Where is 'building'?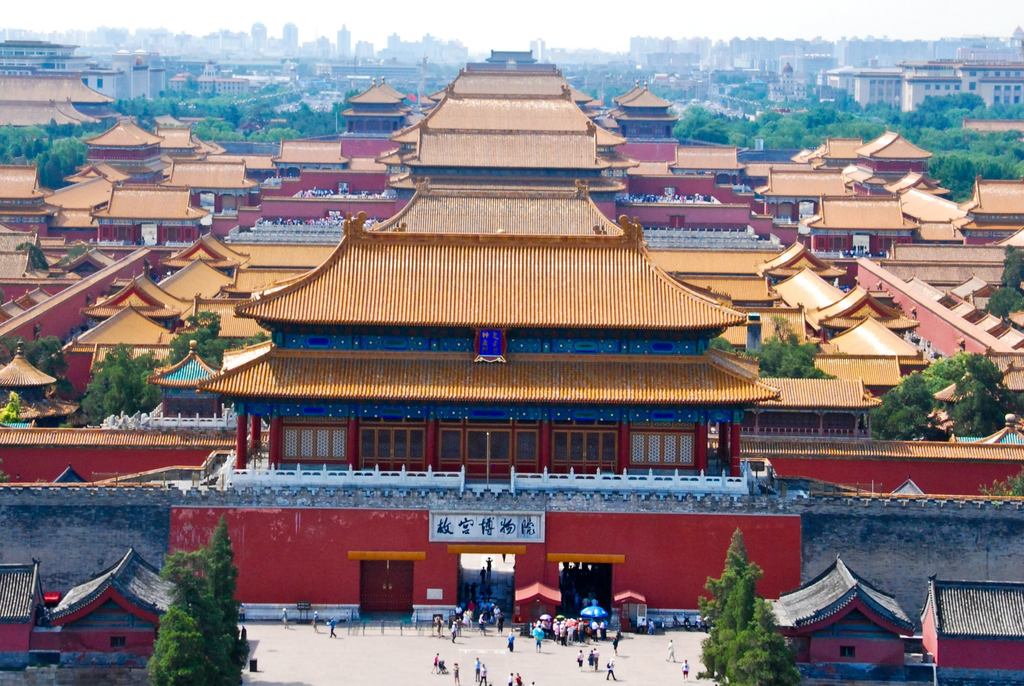
BBox(922, 582, 1023, 685).
